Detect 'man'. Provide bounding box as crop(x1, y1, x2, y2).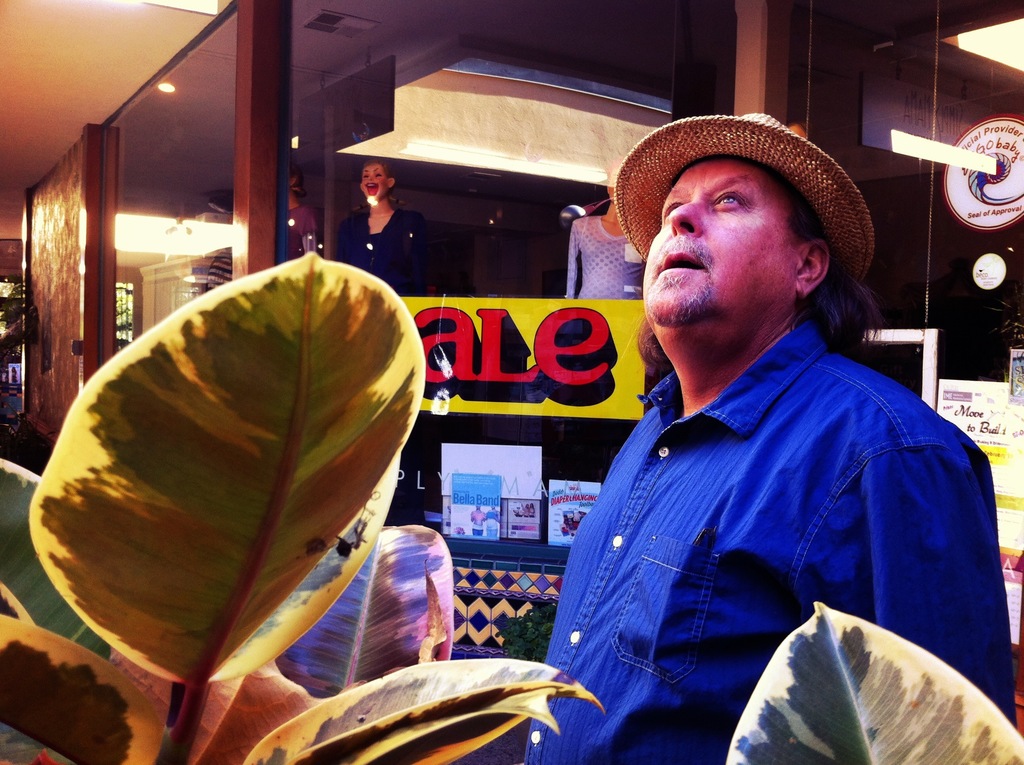
crop(508, 92, 993, 753).
